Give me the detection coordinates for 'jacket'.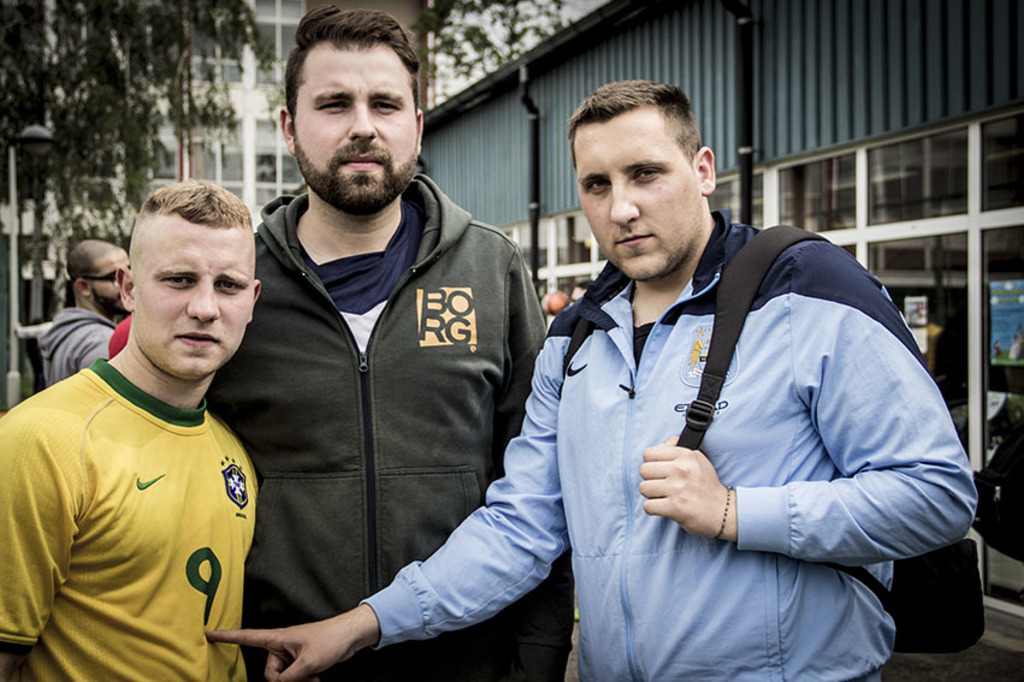
[215, 105, 549, 669].
